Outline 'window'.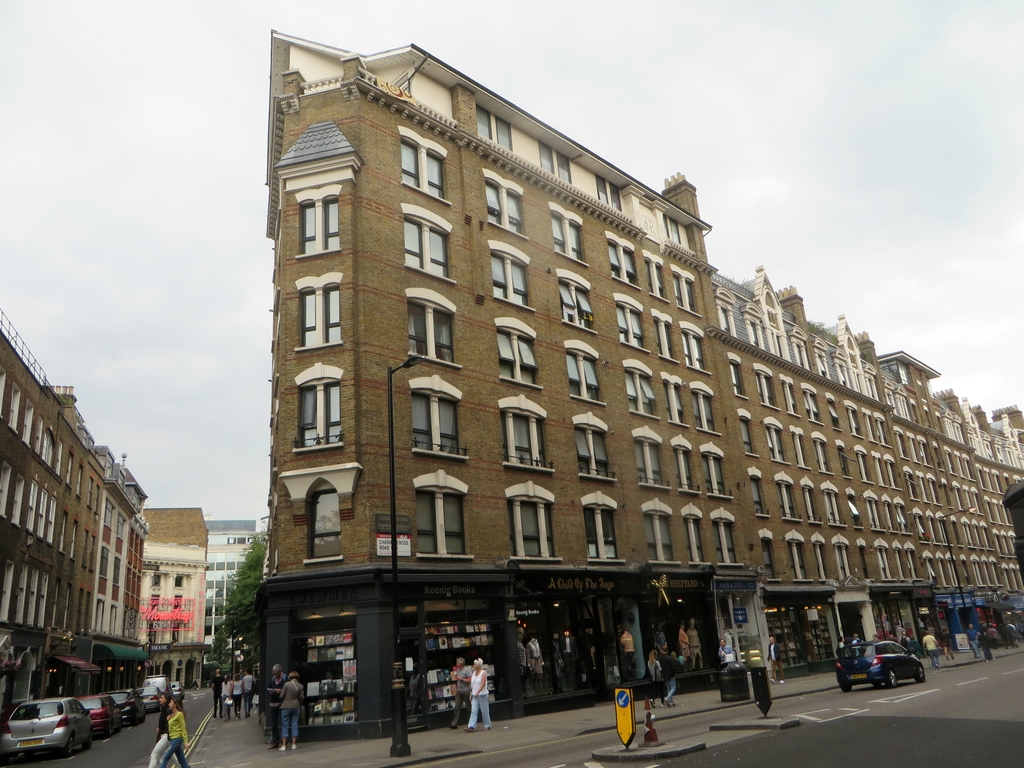
Outline: bbox=[408, 372, 472, 457].
